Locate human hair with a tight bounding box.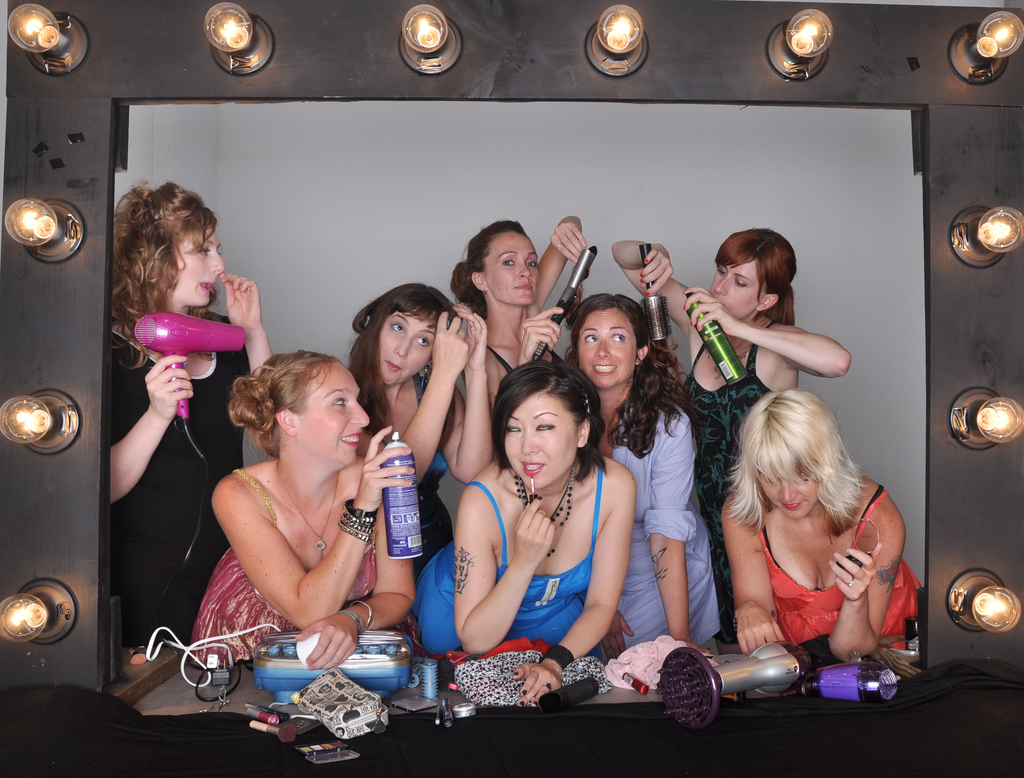
region(565, 291, 694, 460).
